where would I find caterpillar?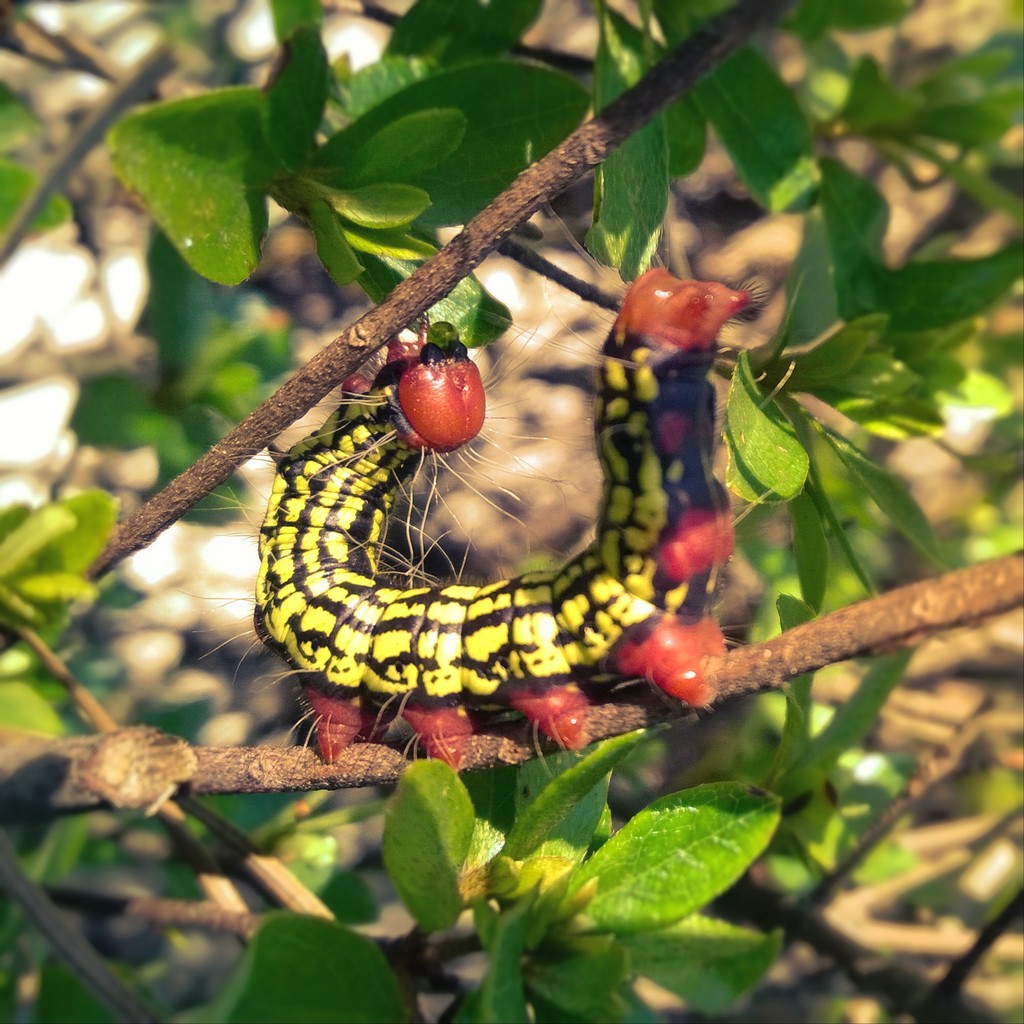
At 190, 264, 765, 772.
